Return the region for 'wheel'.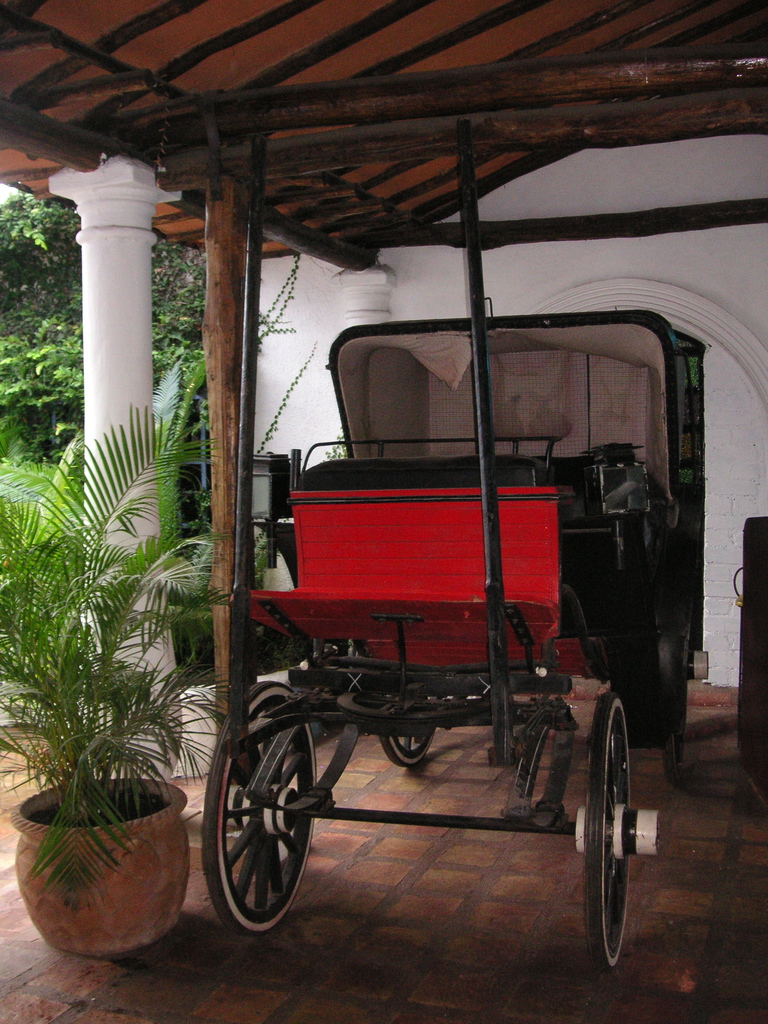
[198,673,334,935].
